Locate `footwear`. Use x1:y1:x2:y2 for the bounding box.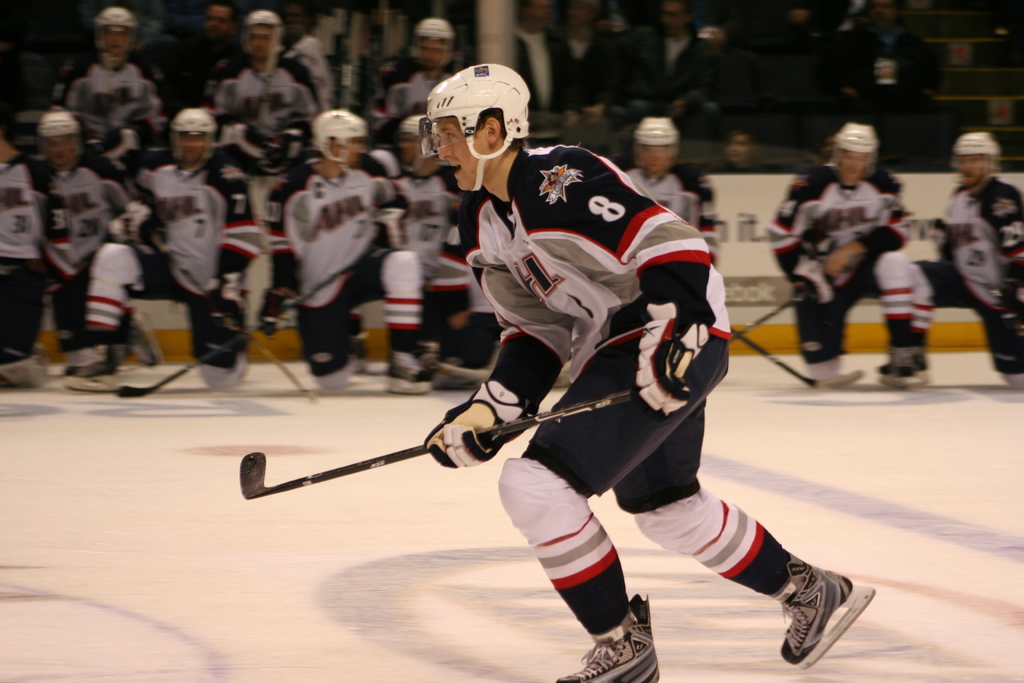
884:342:919:388.
